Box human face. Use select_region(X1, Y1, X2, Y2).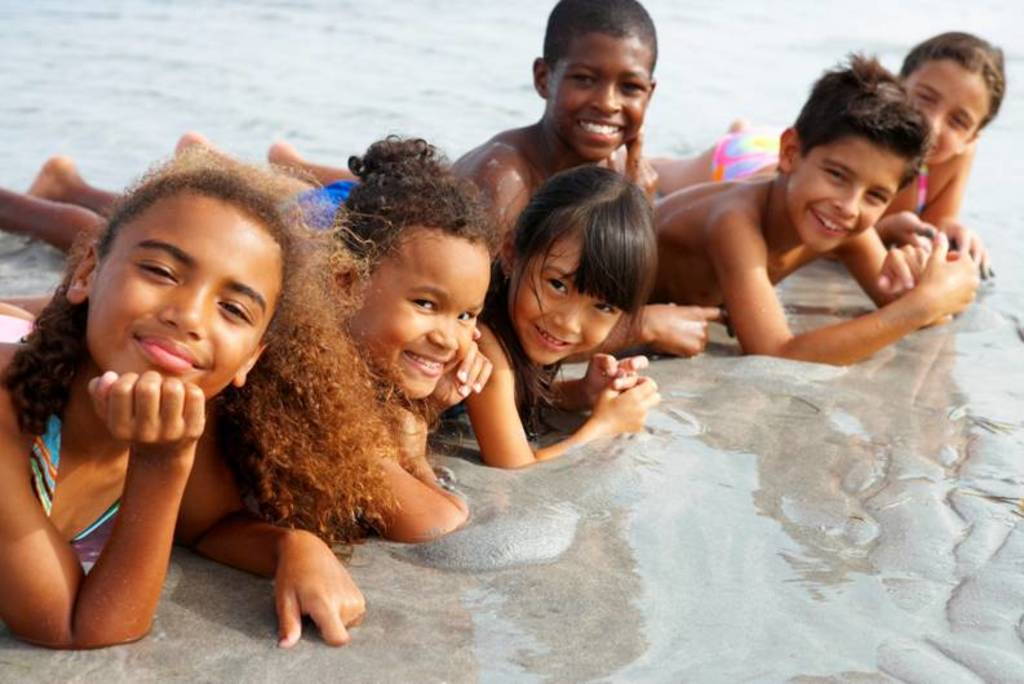
select_region(793, 142, 900, 253).
